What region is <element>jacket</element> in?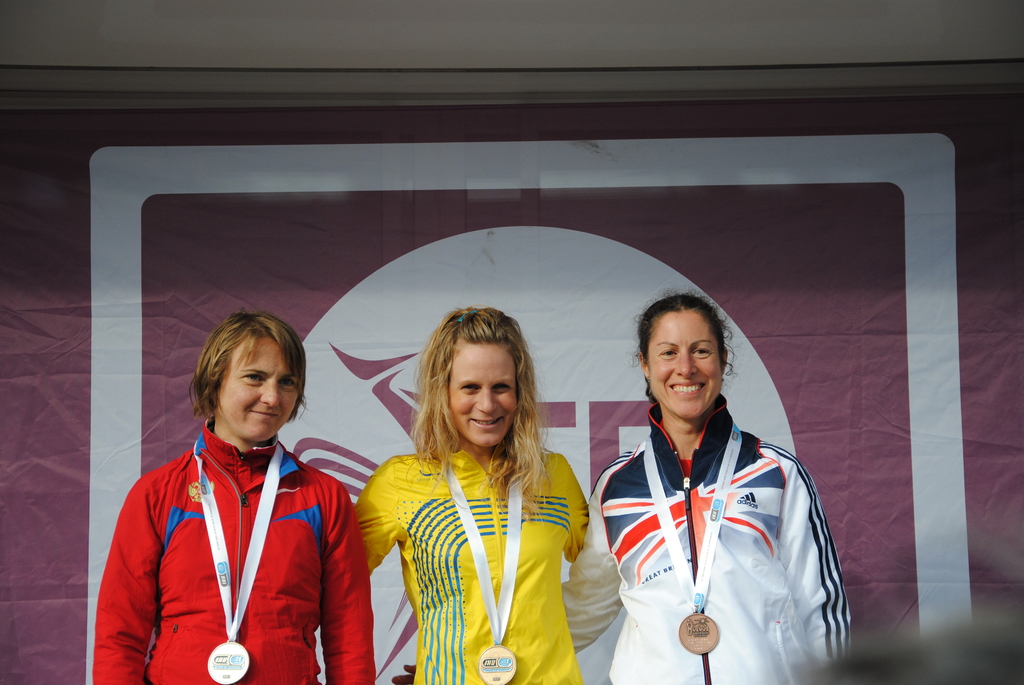
box=[350, 448, 588, 684].
